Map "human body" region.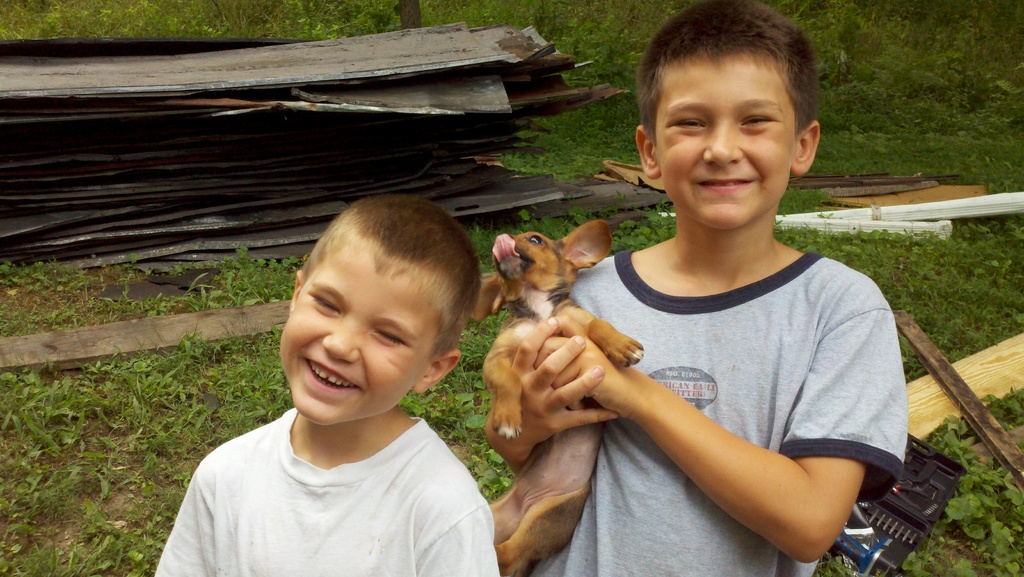
Mapped to [157, 409, 494, 576].
